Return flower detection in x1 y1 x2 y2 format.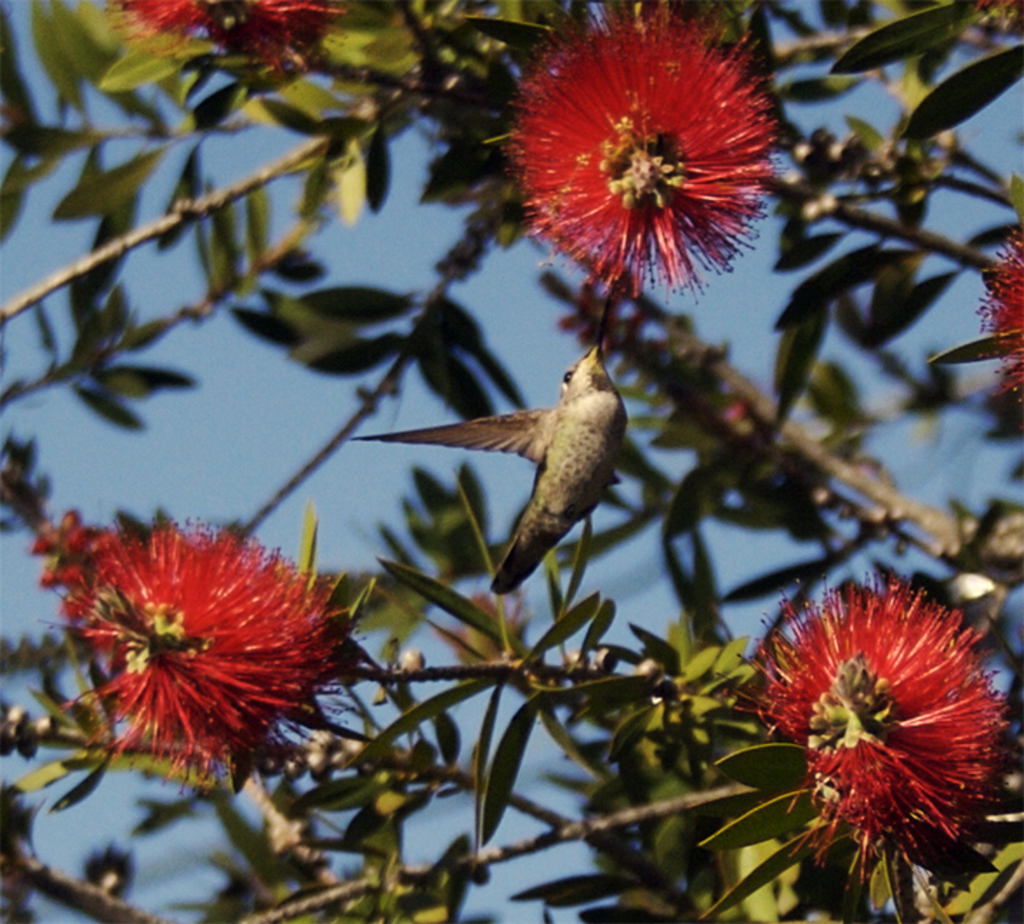
34 511 368 791.
